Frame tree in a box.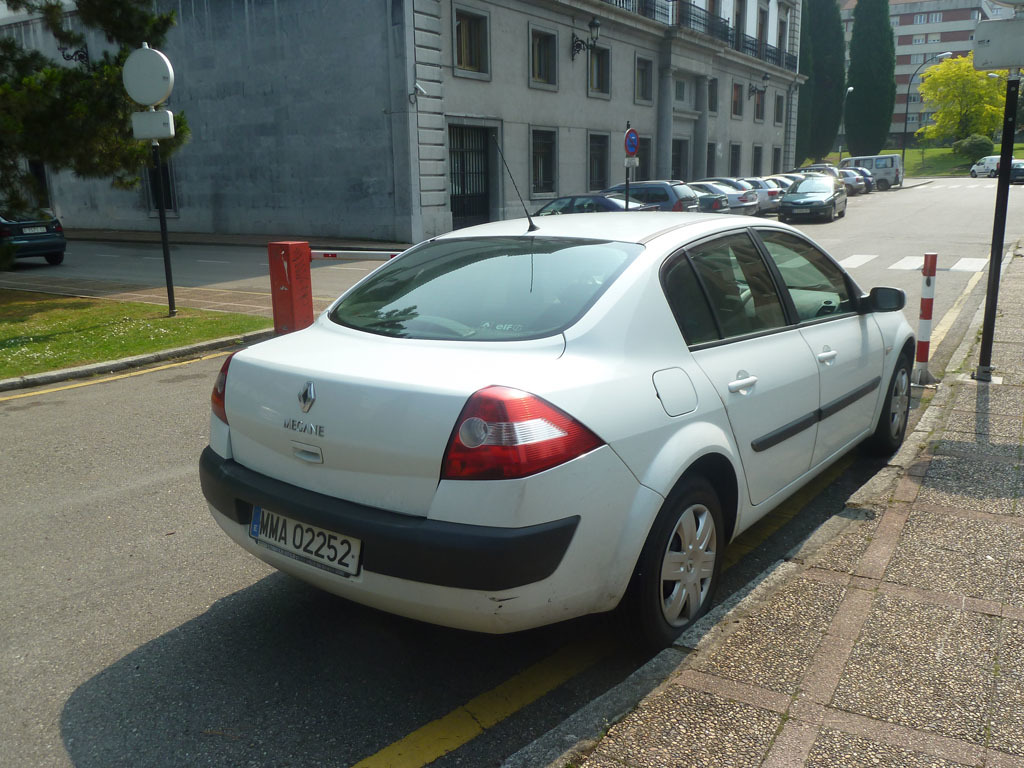
<region>810, 0, 847, 160</region>.
